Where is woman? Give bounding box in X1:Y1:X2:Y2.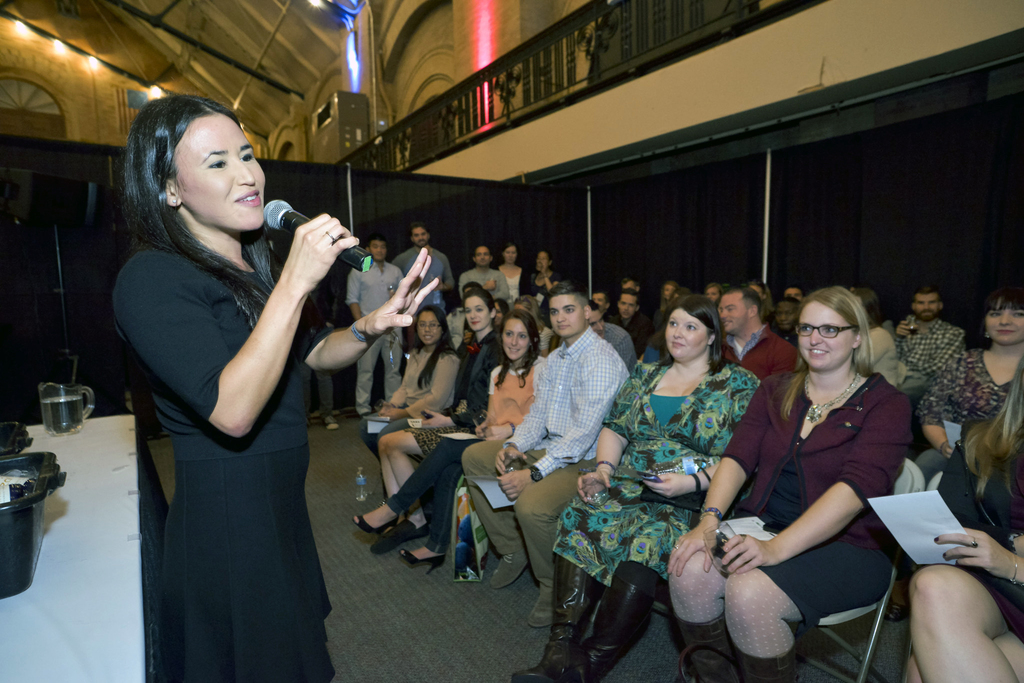
661:284:918:682.
